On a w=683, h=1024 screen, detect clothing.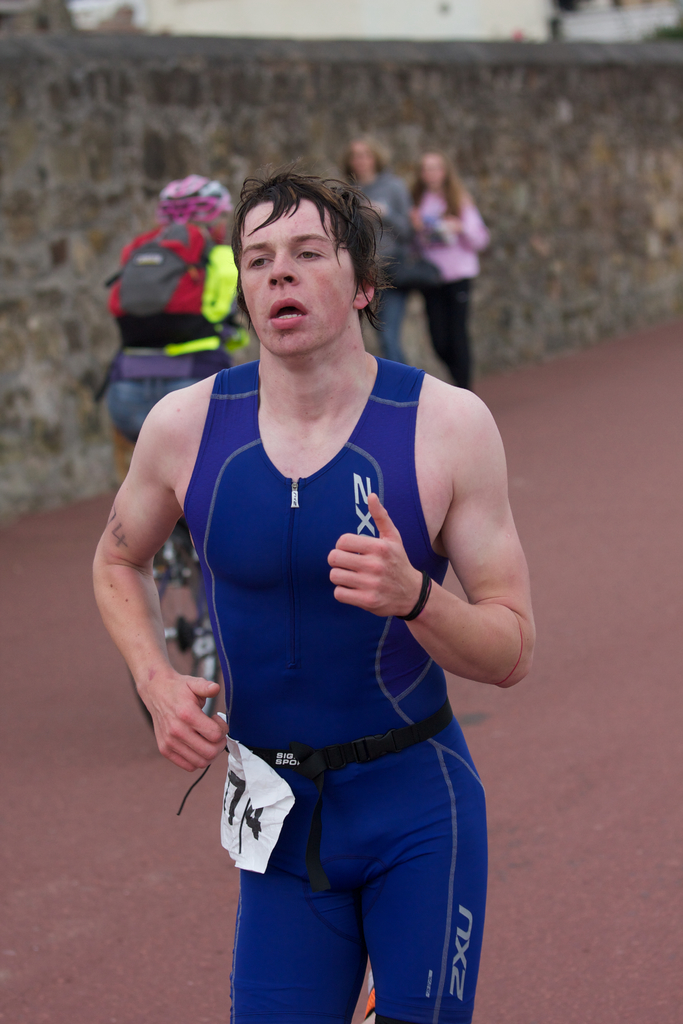
bbox=[101, 243, 239, 449].
